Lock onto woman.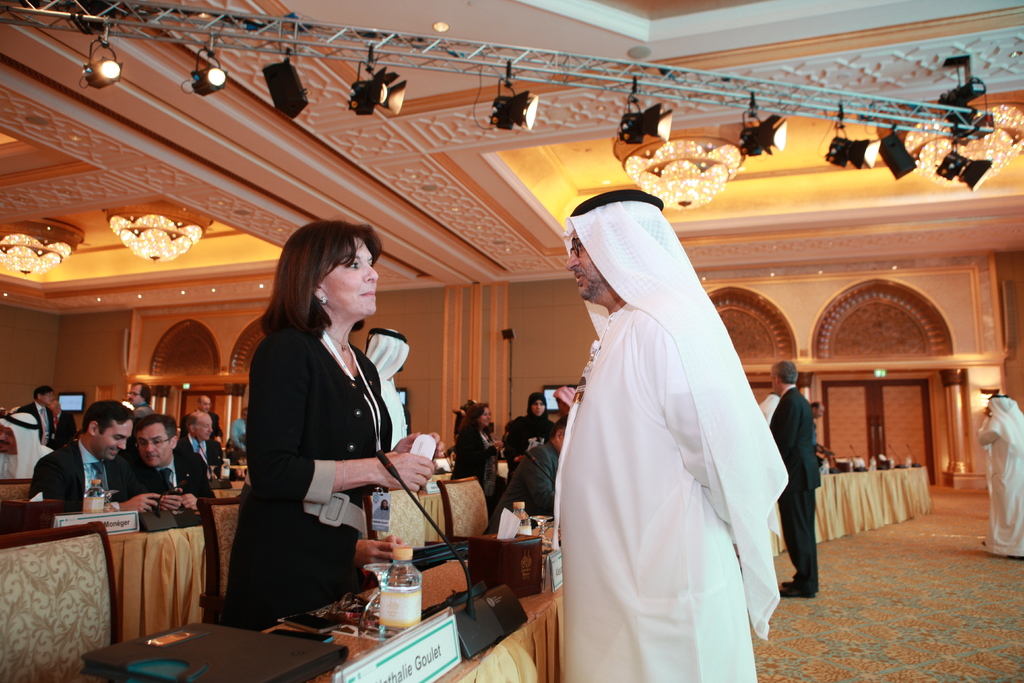
Locked: (left=233, top=216, right=417, bottom=640).
